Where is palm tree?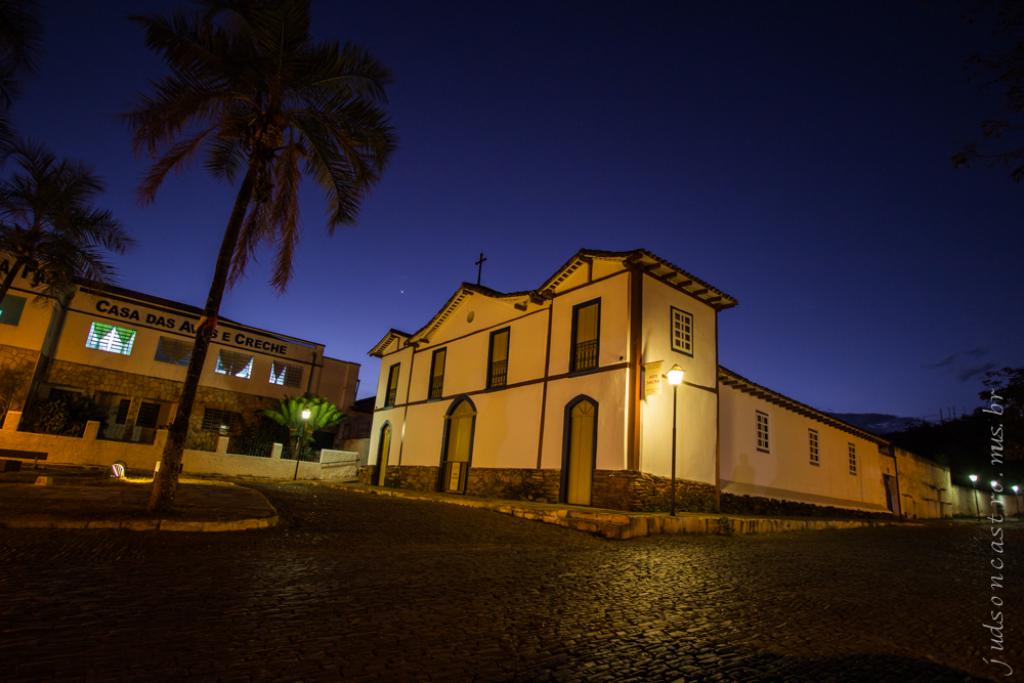
l=15, t=162, r=127, b=484.
